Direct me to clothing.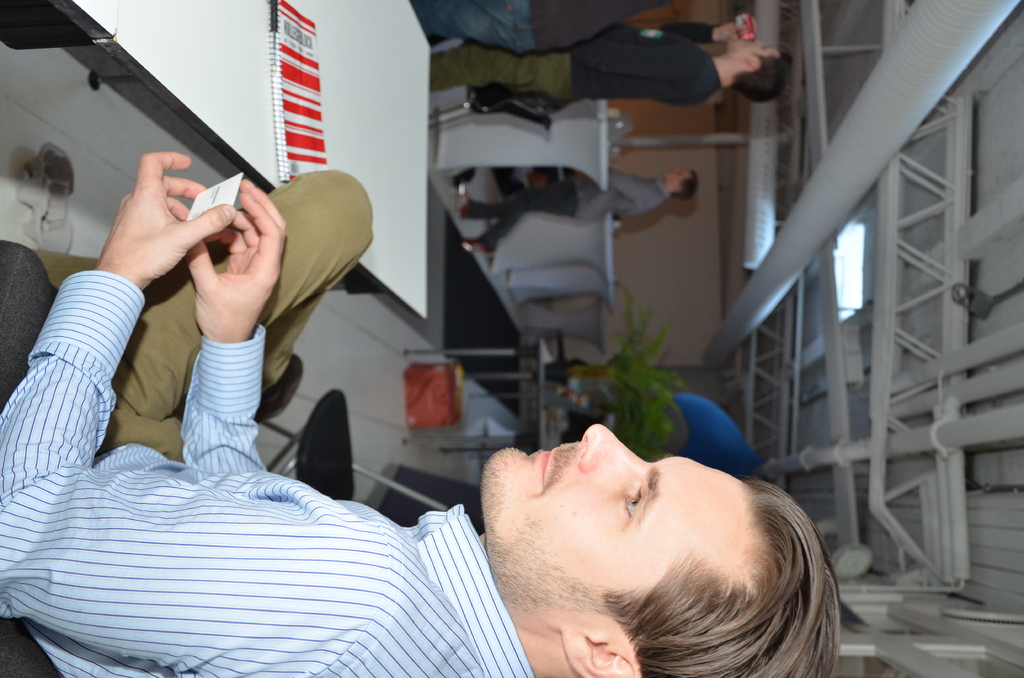
Direction: (left=424, top=19, right=730, bottom=103).
